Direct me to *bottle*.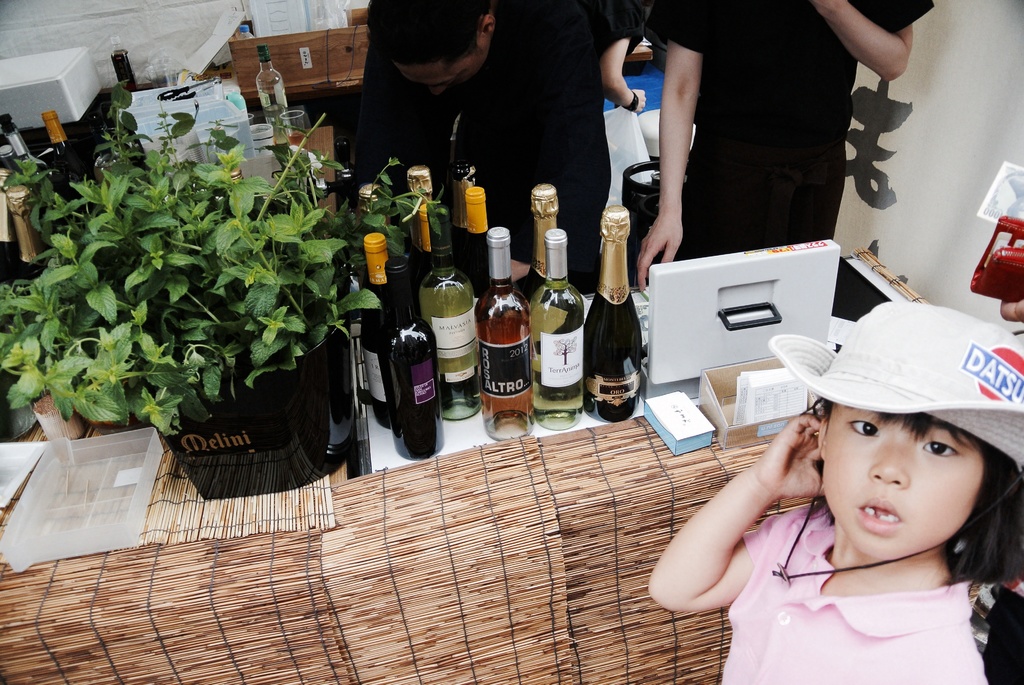
Direction: box(353, 231, 392, 428).
